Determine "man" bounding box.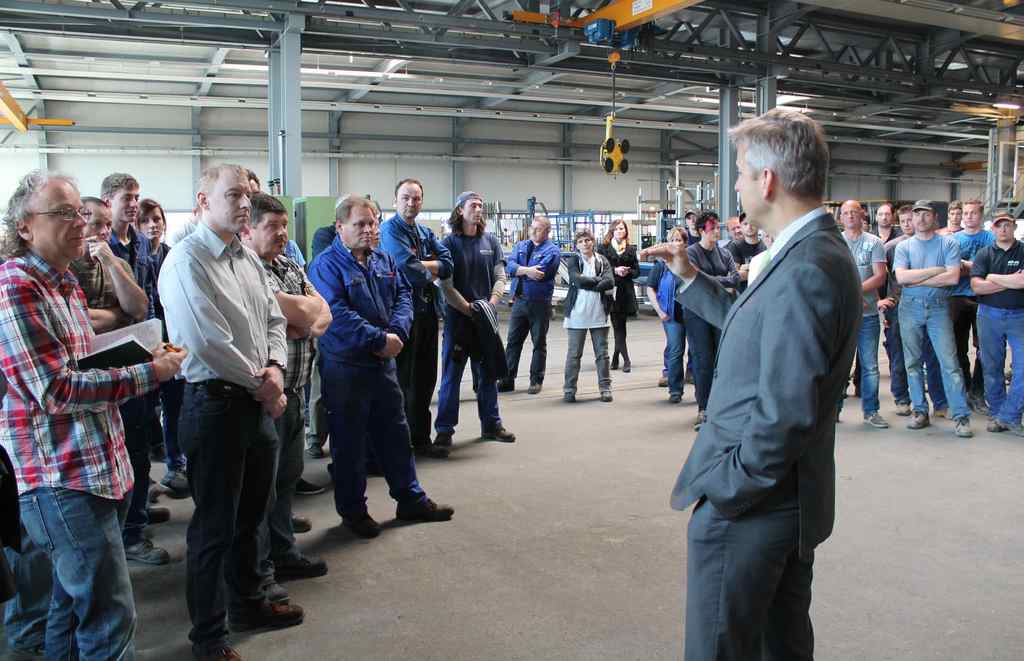
Determined: {"x1": 0, "y1": 169, "x2": 186, "y2": 660}.
